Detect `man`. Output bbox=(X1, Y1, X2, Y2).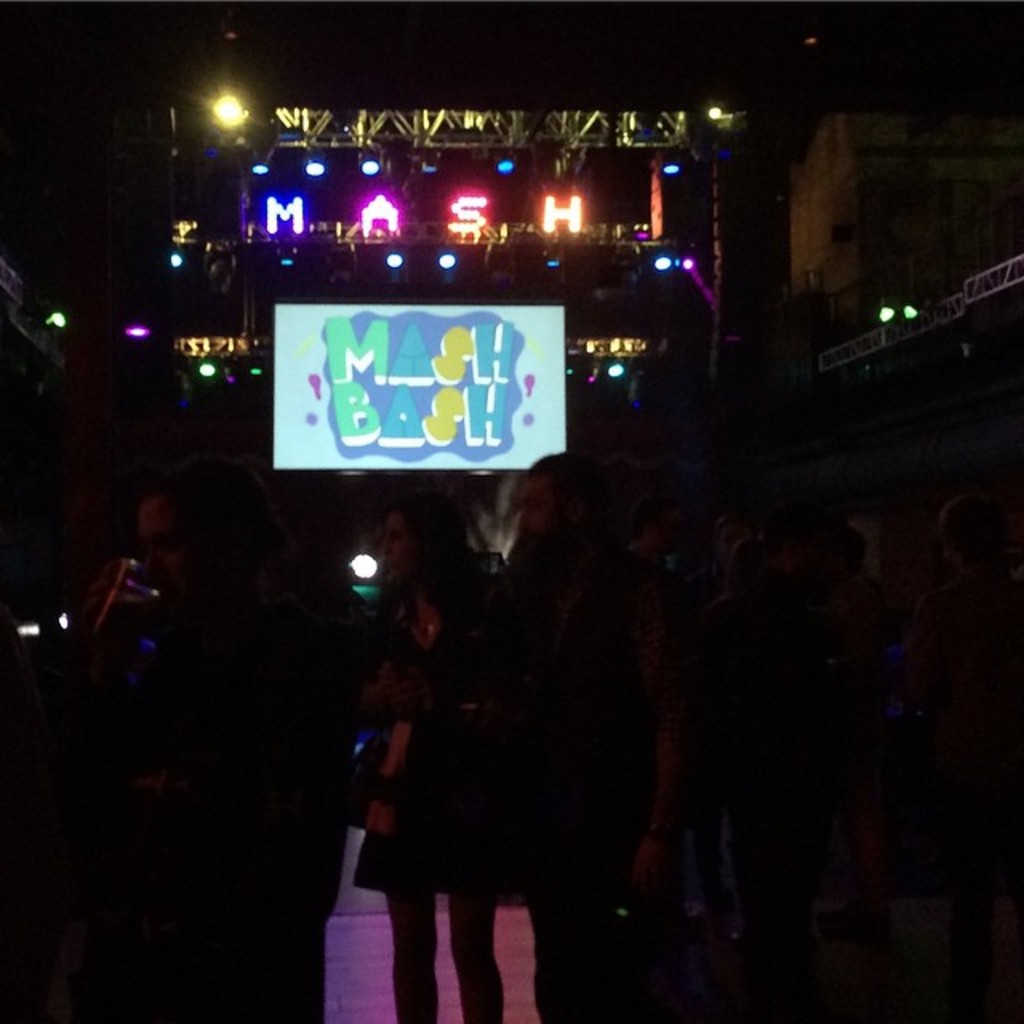
bbox=(622, 498, 691, 606).
